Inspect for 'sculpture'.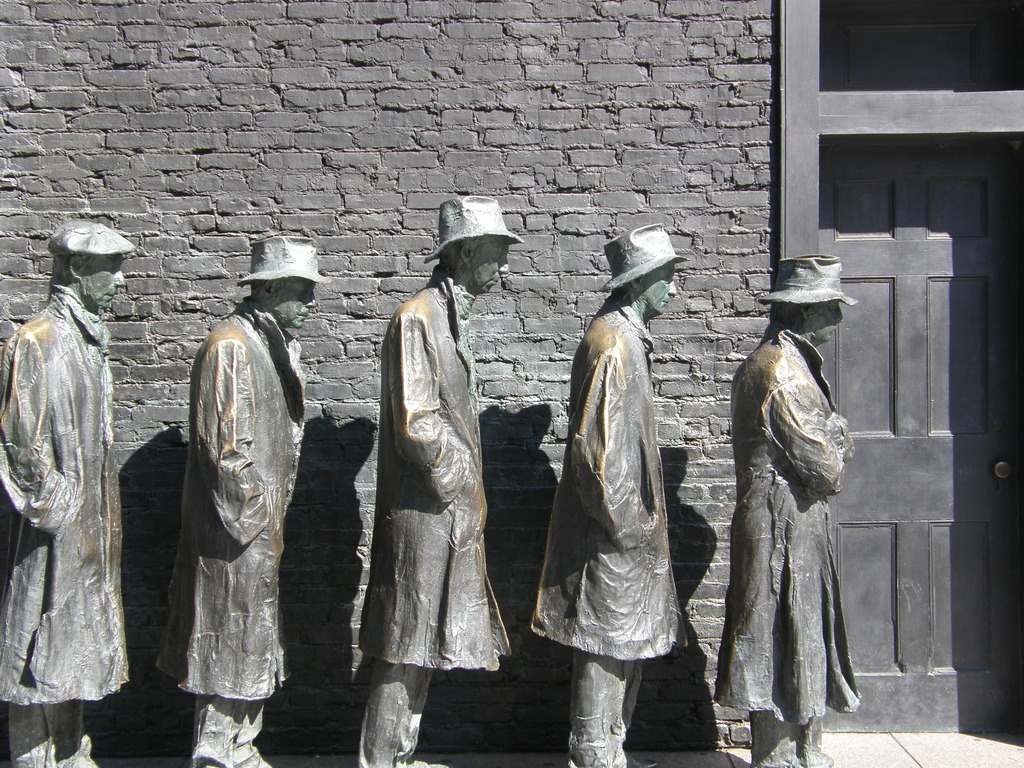
Inspection: box=[533, 229, 692, 767].
